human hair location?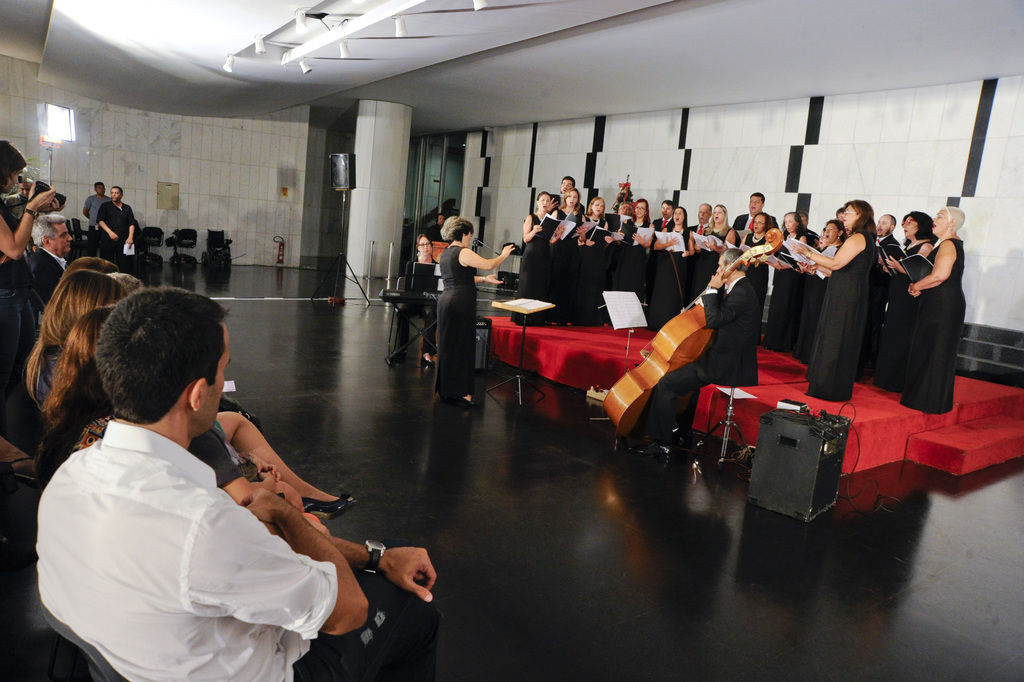
box(63, 257, 118, 276)
